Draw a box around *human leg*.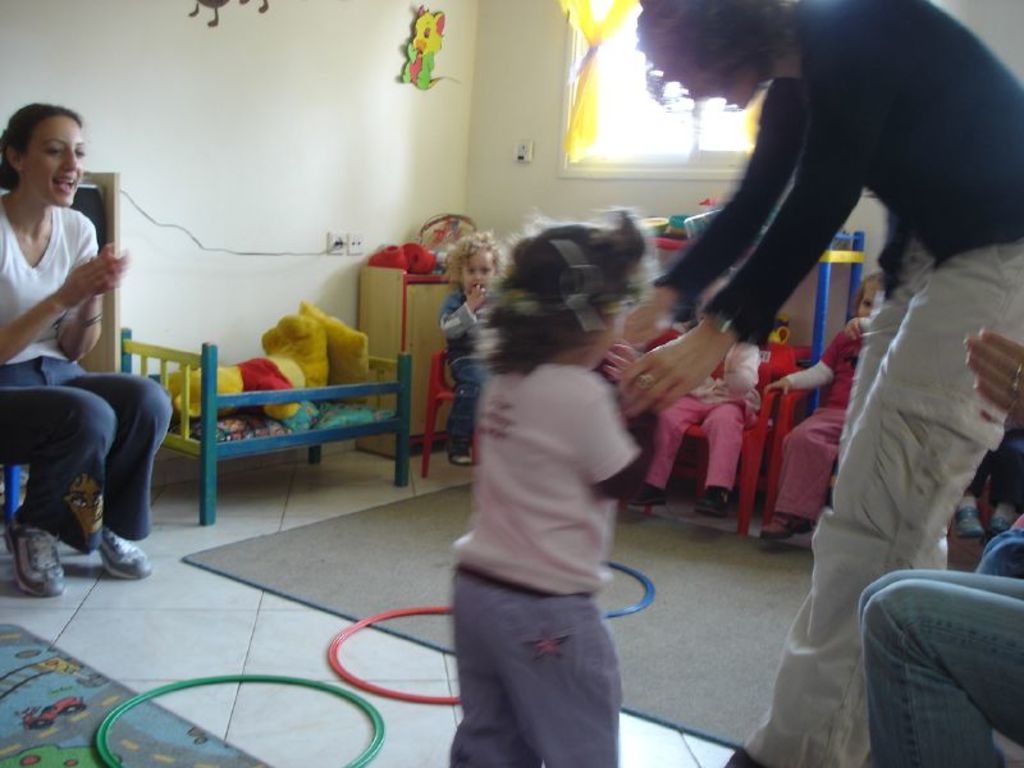
pyautogui.locateOnScreen(837, 234, 950, 765).
